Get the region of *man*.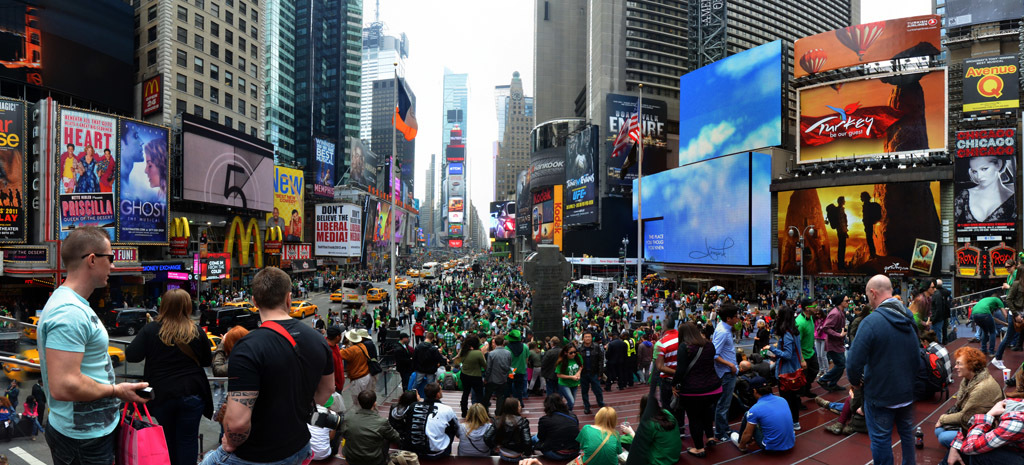
locate(95, 144, 118, 194).
